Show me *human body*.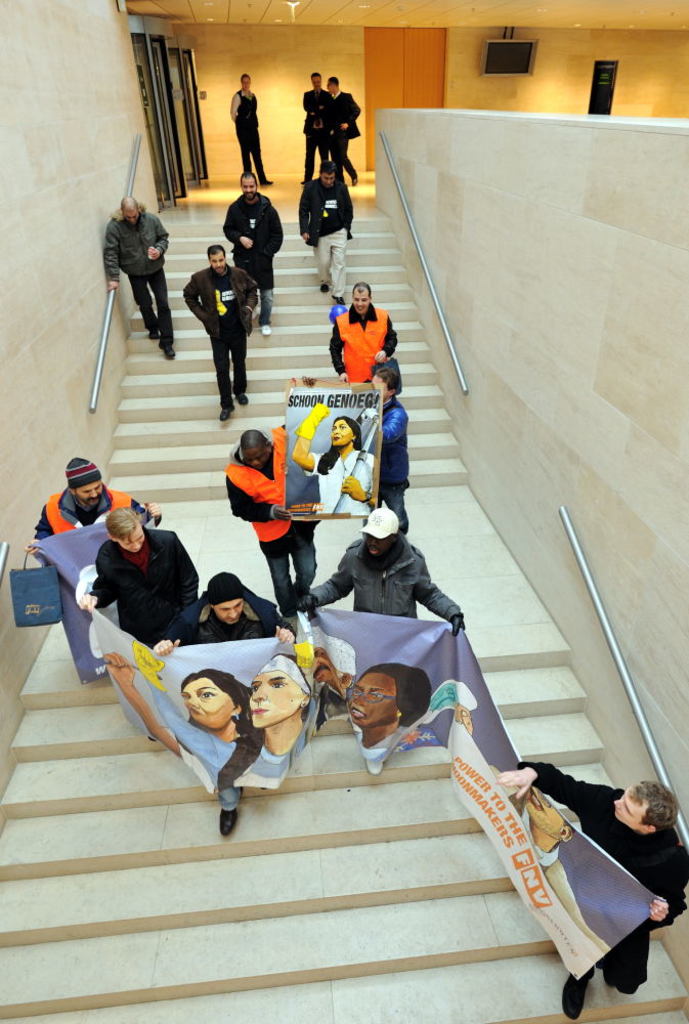
*human body* is here: {"left": 131, "top": 650, "right": 306, "bottom": 788}.
